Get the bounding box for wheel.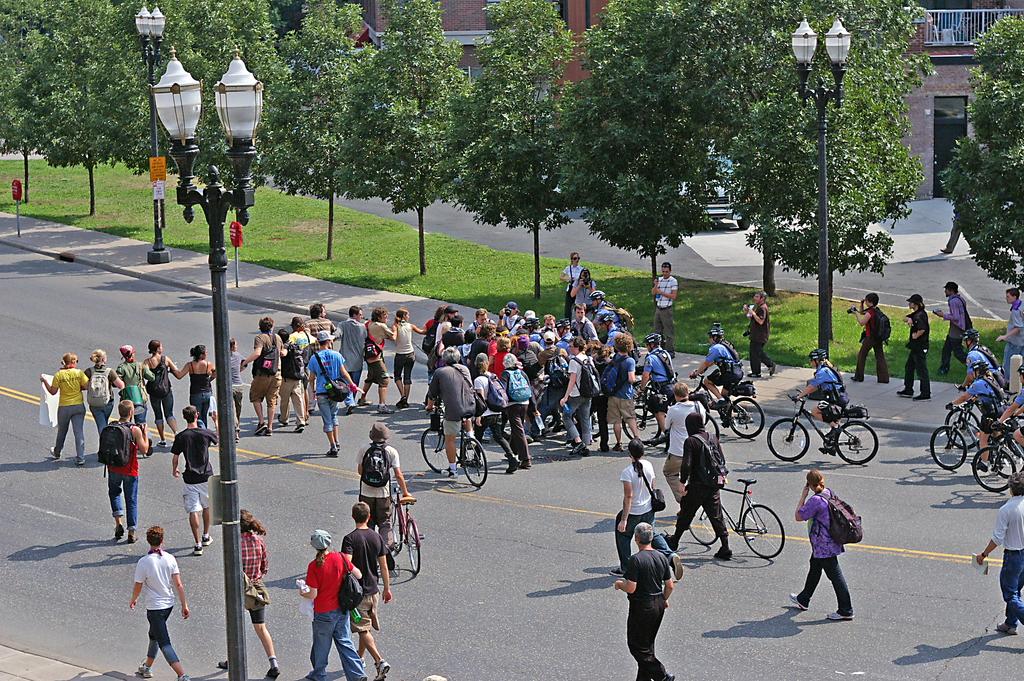
bbox=[725, 395, 765, 438].
